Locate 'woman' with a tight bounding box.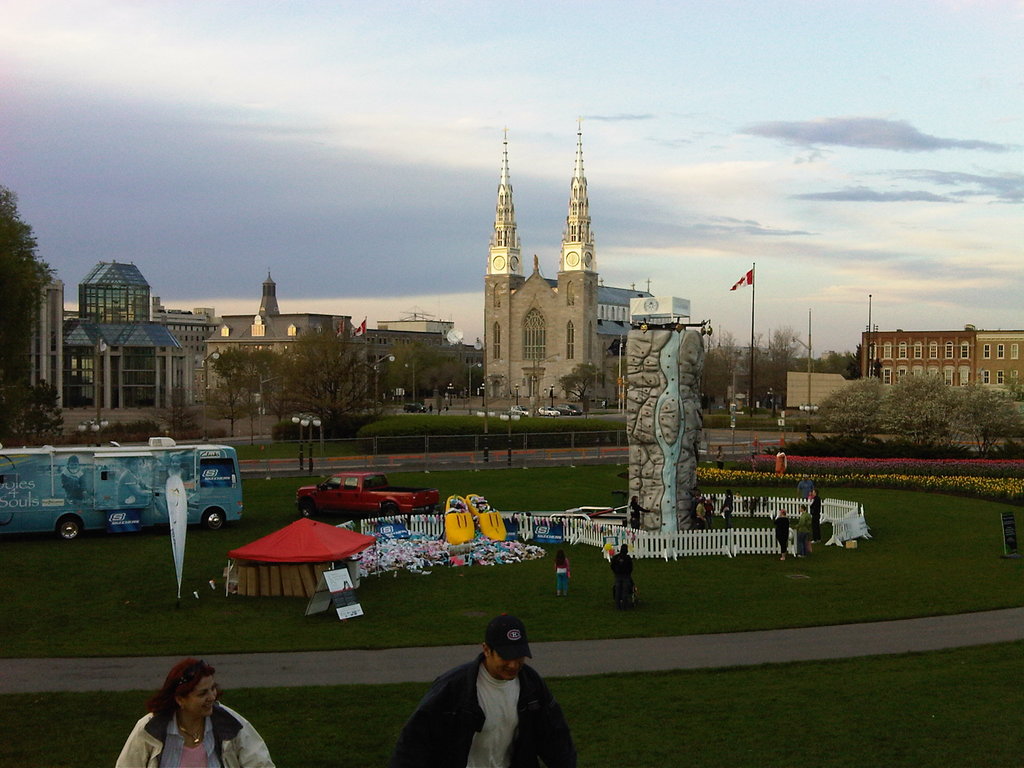
x1=775, y1=510, x2=790, y2=563.
